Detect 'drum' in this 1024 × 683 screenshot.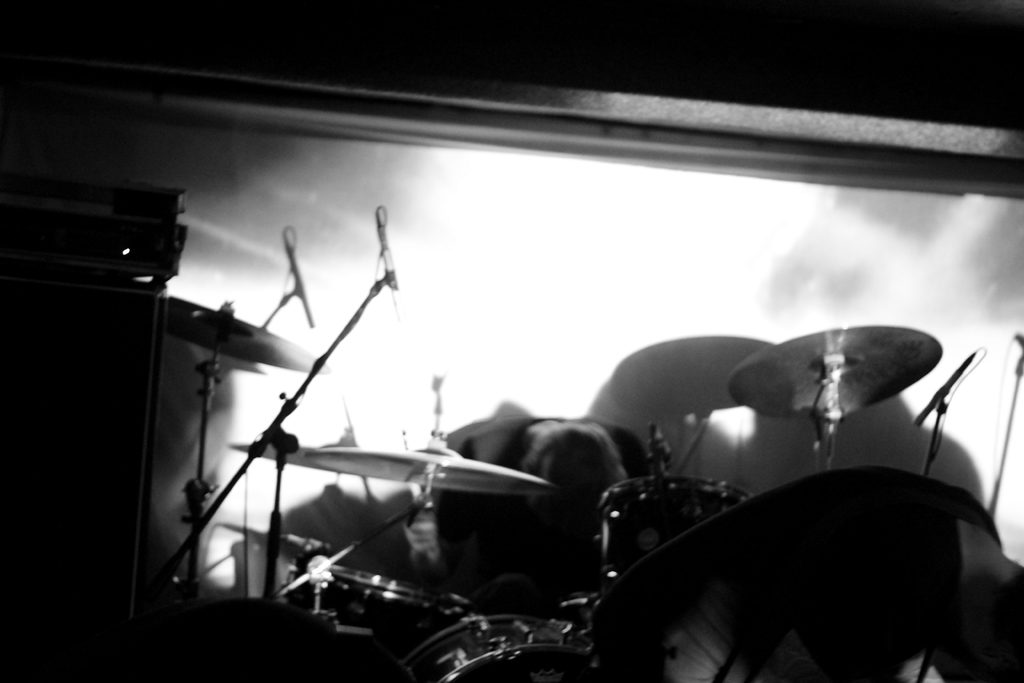
Detection: {"x1": 383, "y1": 616, "x2": 596, "y2": 682}.
